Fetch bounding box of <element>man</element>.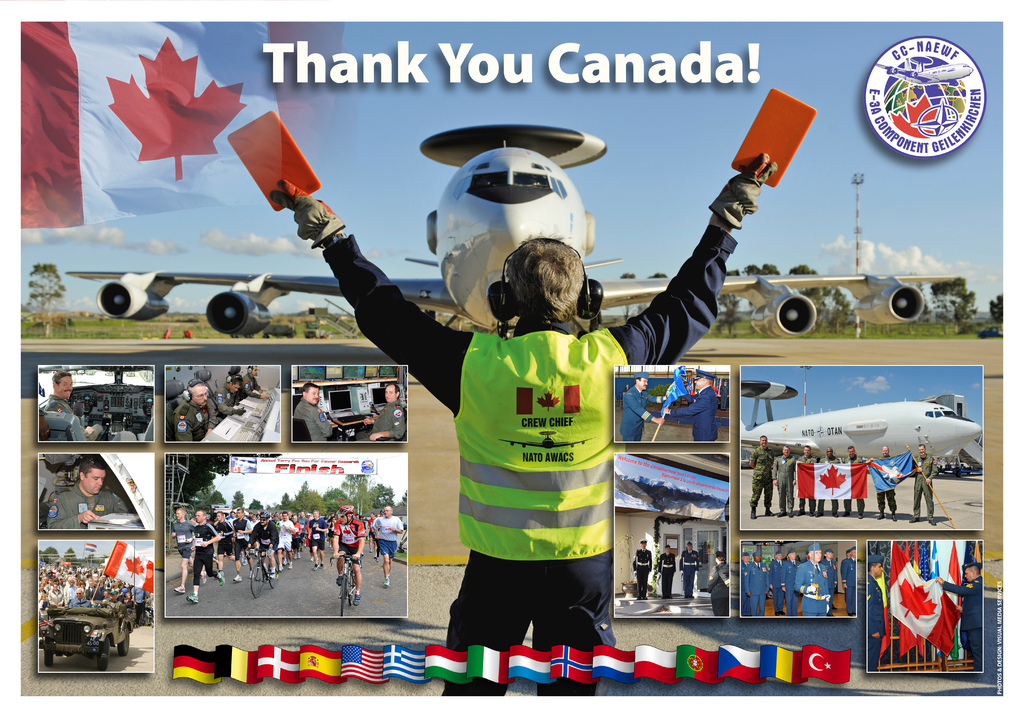
Bbox: bbox=[820, 548, 836, 609].
